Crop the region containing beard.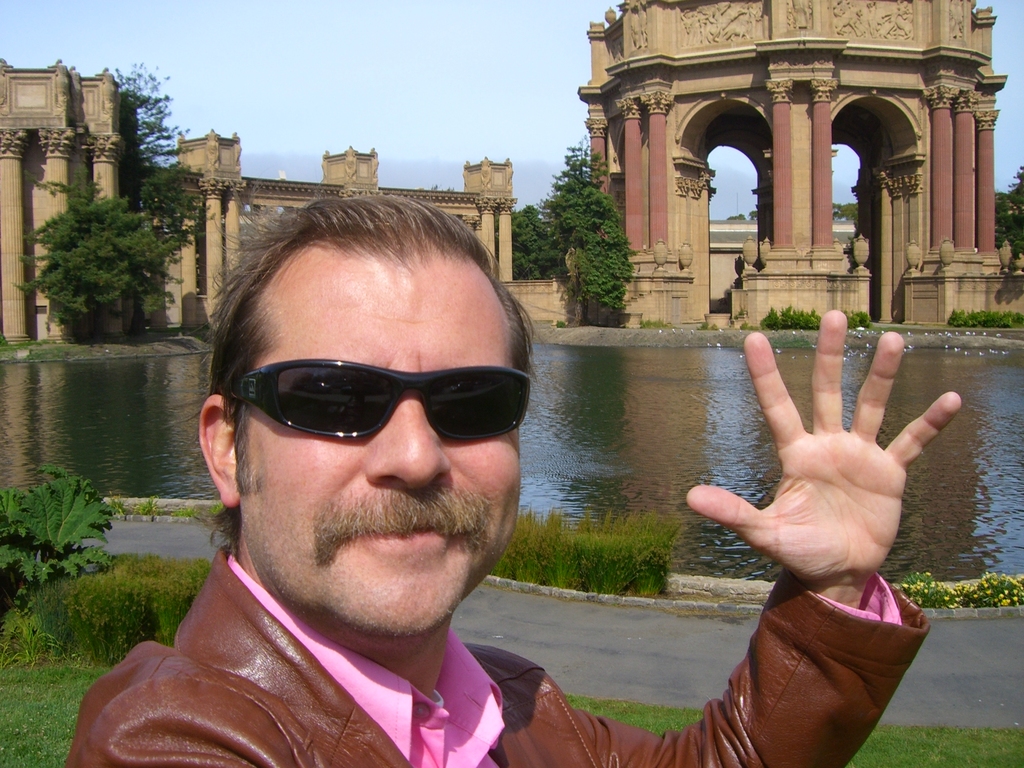
Crop region: box=[317, 490, 490, 569].
